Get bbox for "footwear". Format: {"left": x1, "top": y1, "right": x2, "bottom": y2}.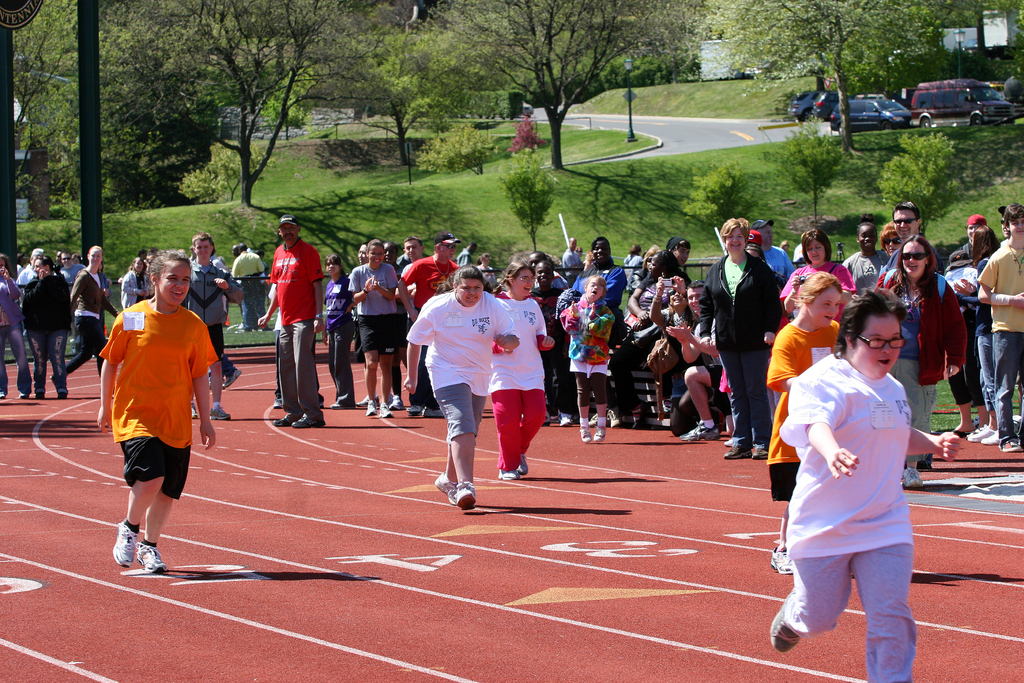
{"left": 332, "top": 402, "right": 353, "bottom": 407}.
